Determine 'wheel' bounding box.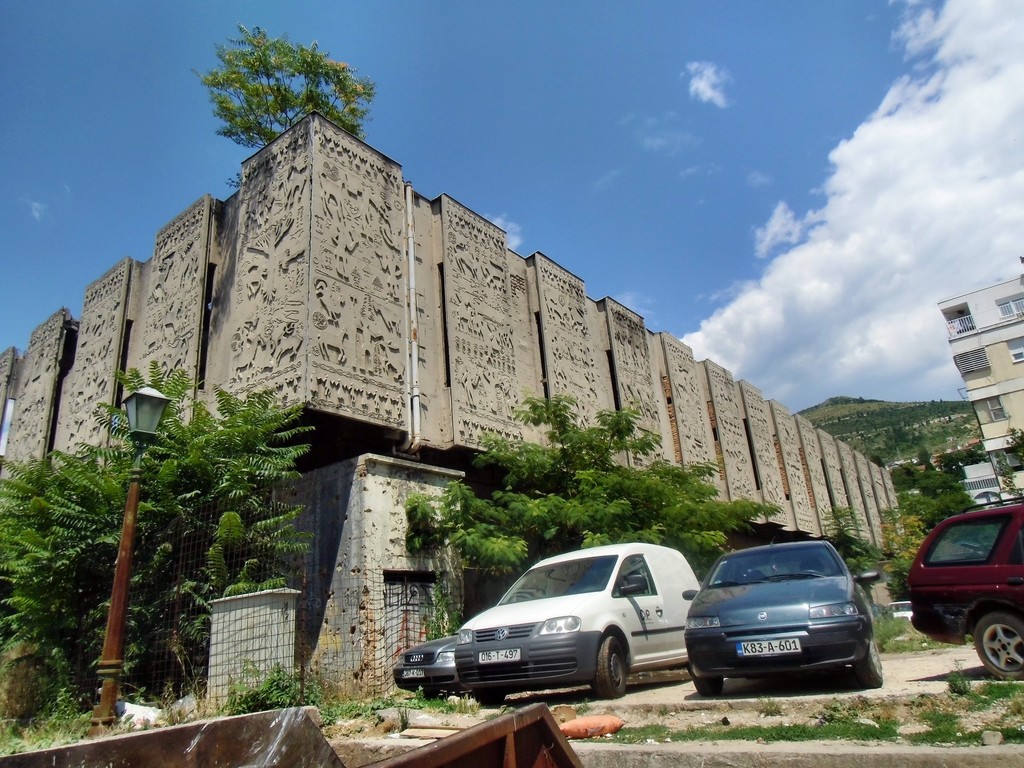
Determined: box(972, 613, 1023, 676).
